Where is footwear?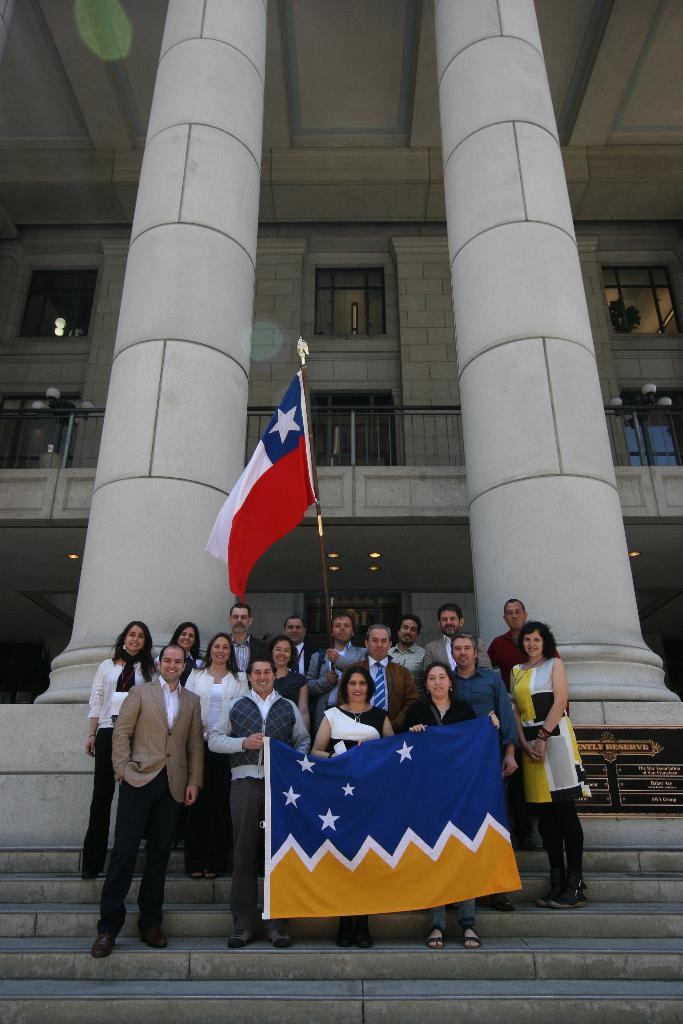
box=[201, 870, 215, 881].
